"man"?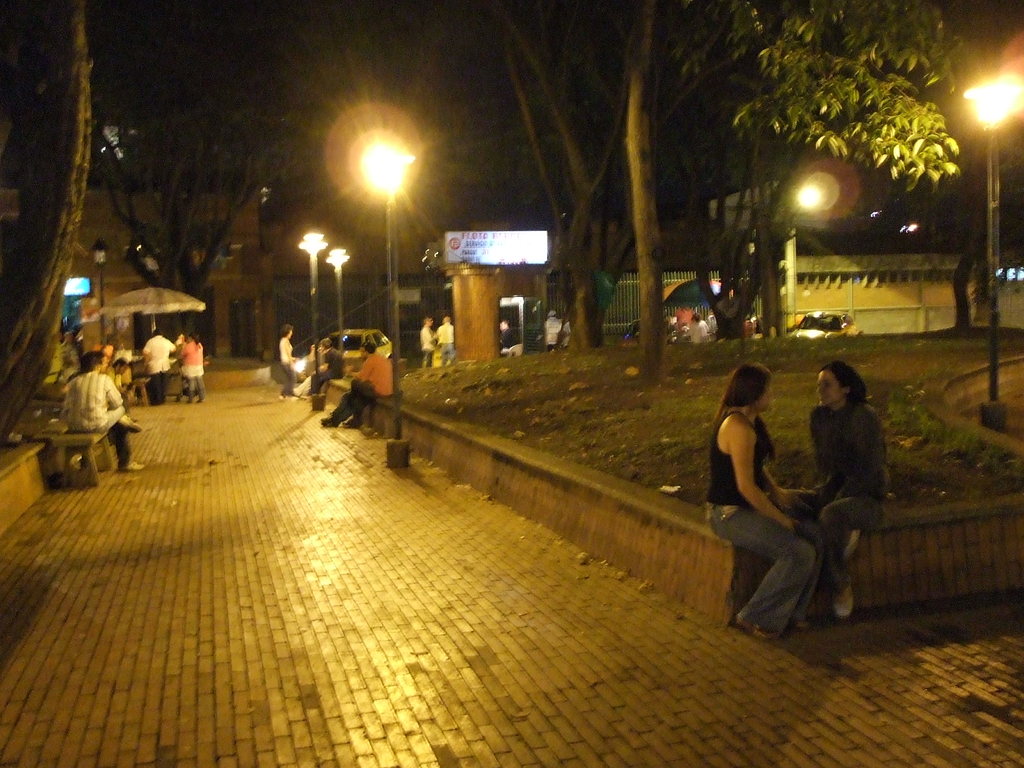
{"left": 68, "top": 352, "right": 146, "bottom": 470}
